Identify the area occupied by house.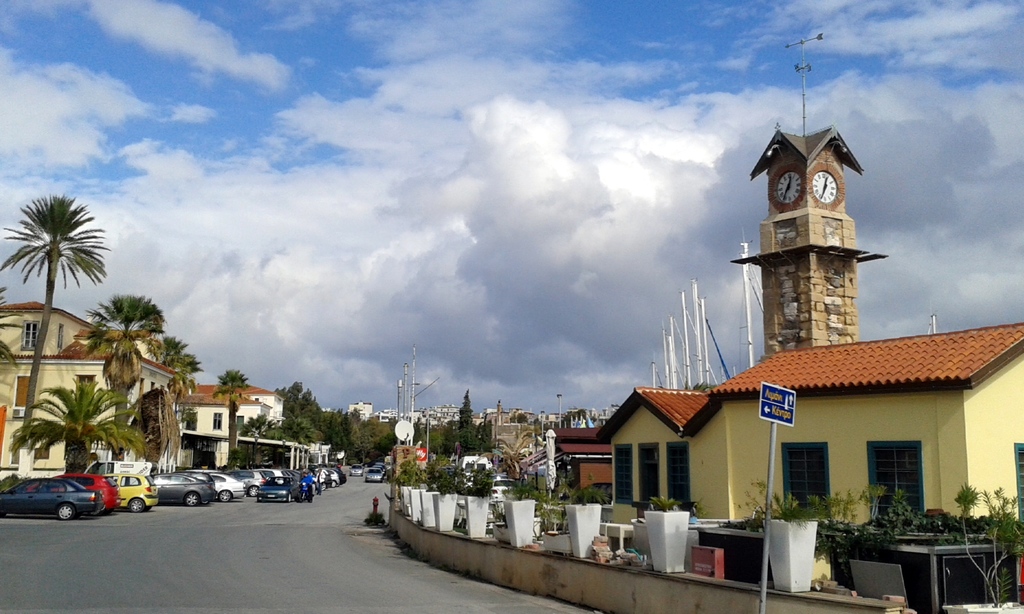
Area: l=380, t=409, r=439, b=427.
